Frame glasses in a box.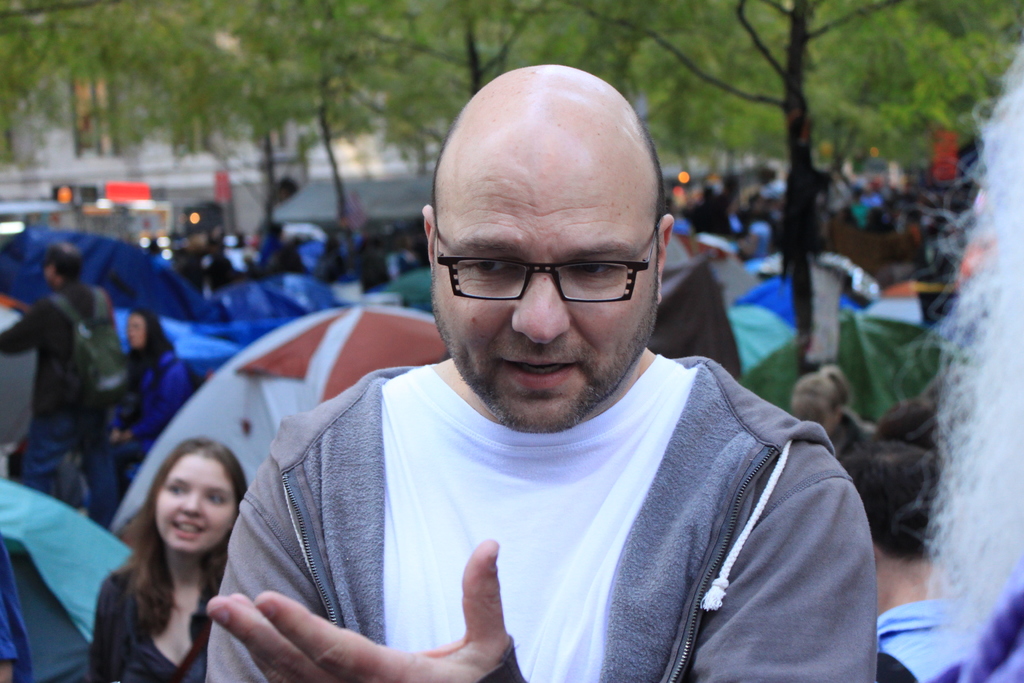
{"left": 438, "top": 234, "right": 662, "bottom": 313}.
